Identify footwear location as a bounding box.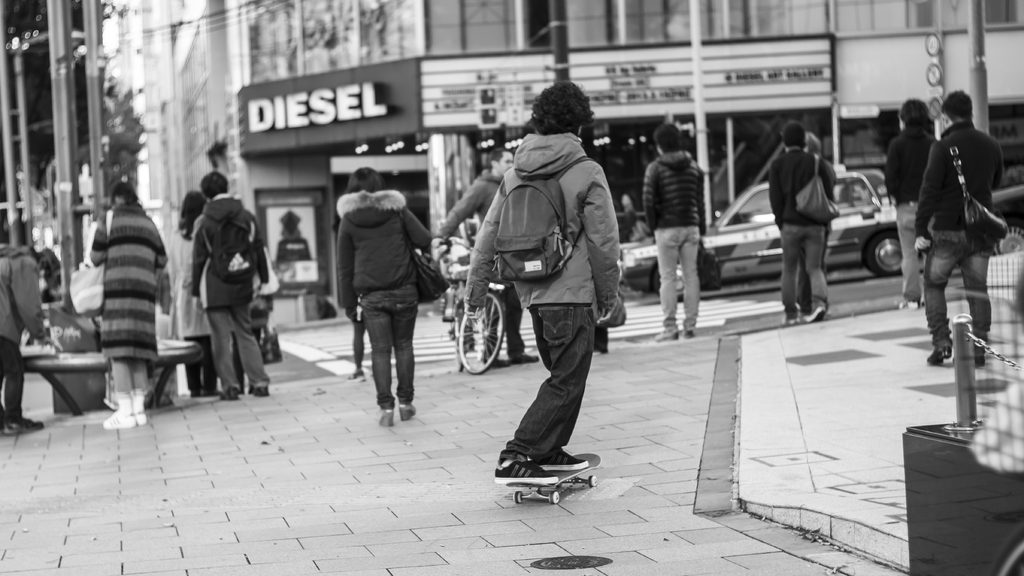
[189, 392, 198, 398].
